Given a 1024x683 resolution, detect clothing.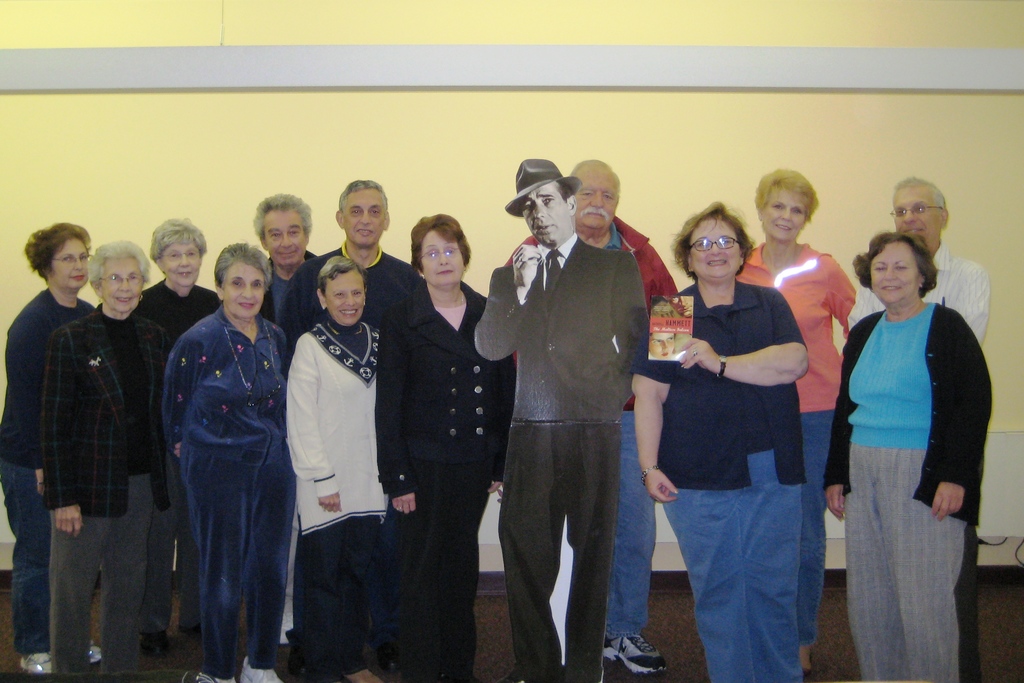
(left=474, top=231, right=650, bottom=682).
